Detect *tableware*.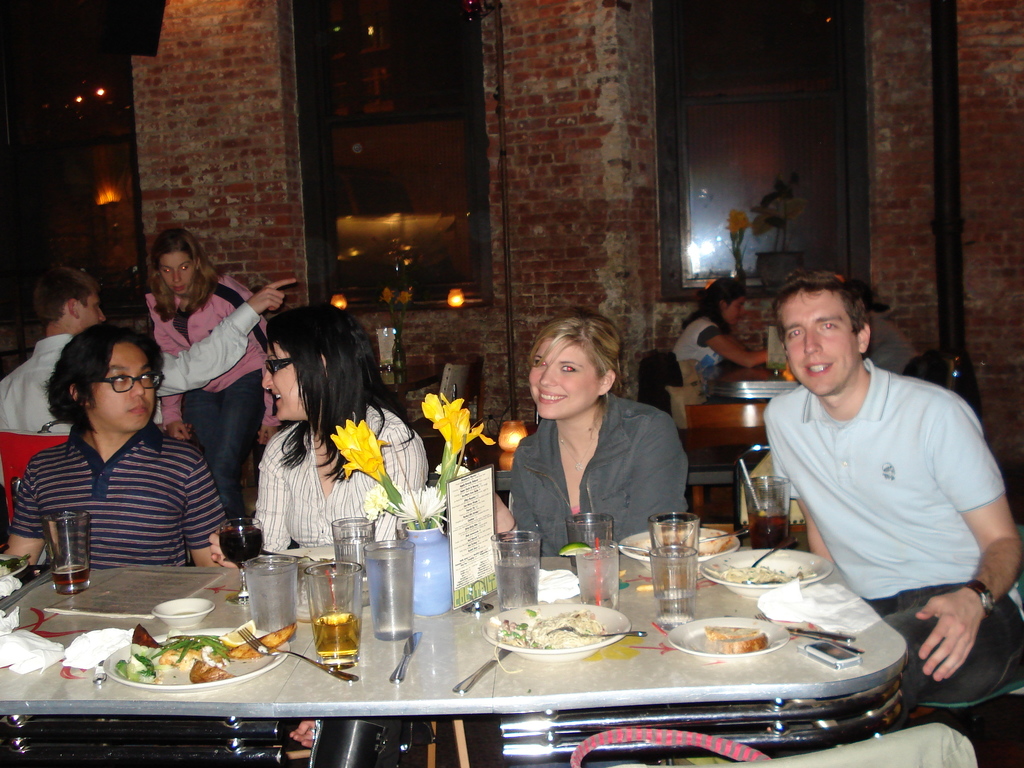
Detected at select_region(234, 627, 361, 683).
